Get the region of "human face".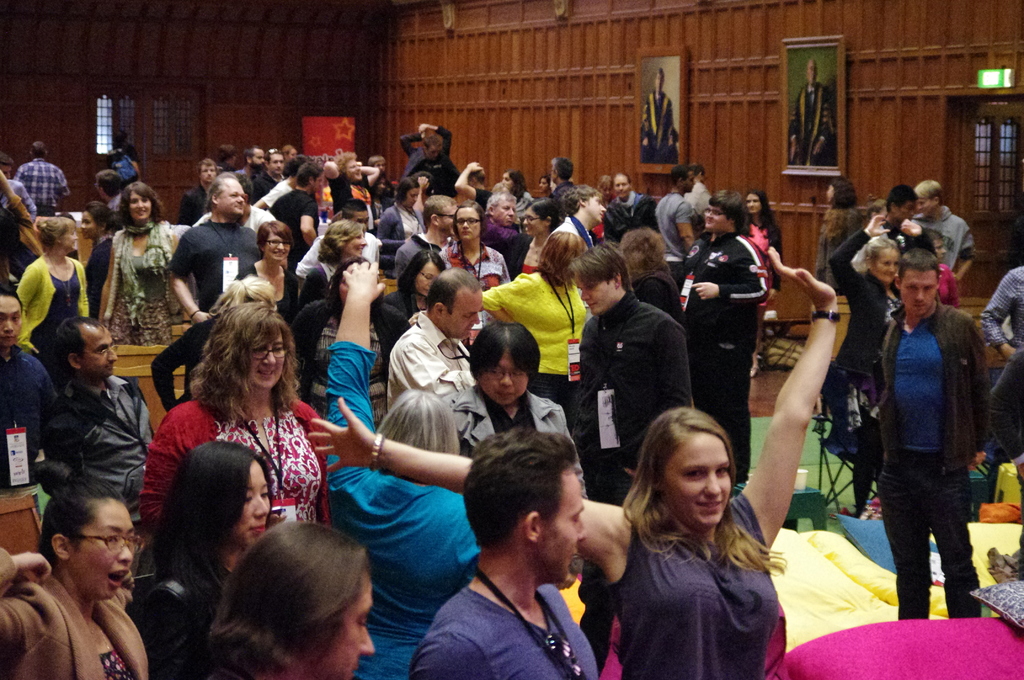
[584,196,607,223].
